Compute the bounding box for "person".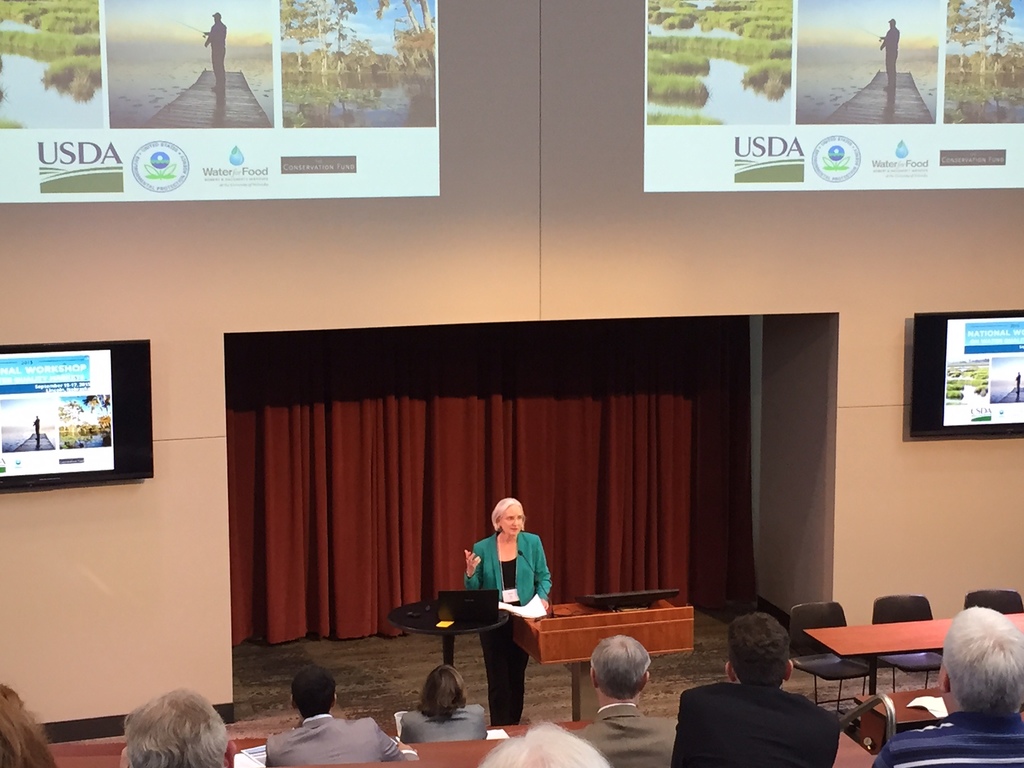
265,668,408,767.
